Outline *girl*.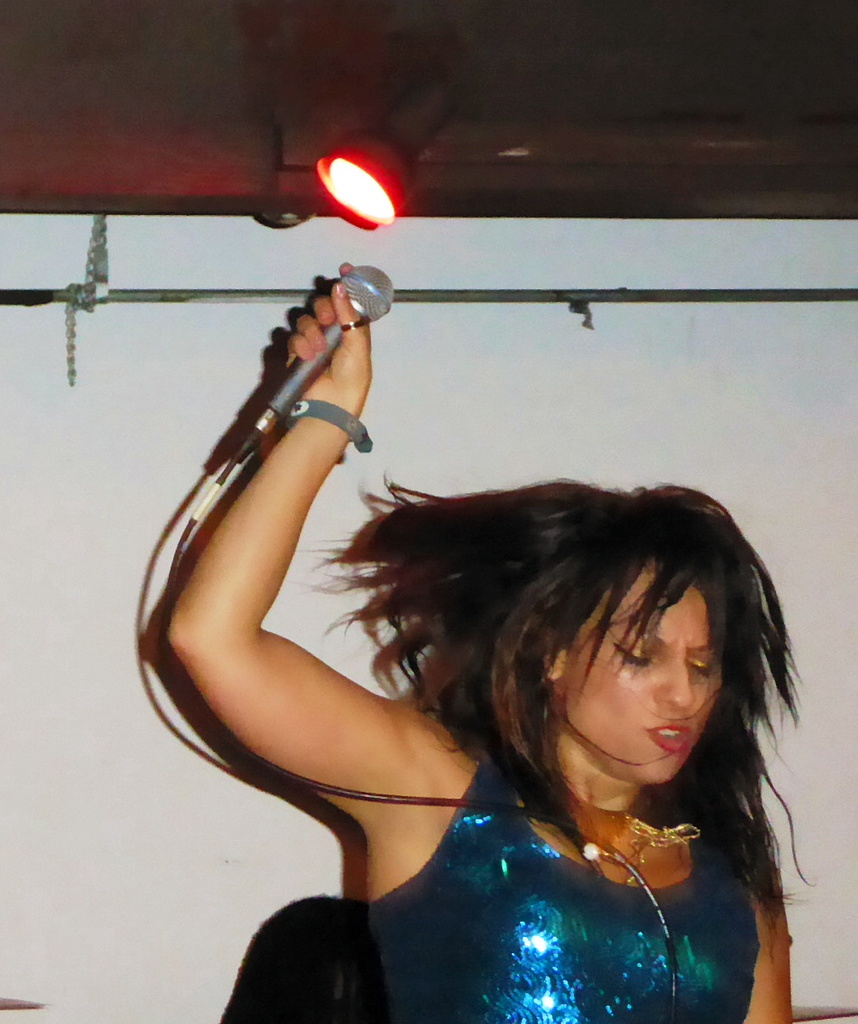
Outline: x1=166 y1=250 x2=801 y2=1023.
